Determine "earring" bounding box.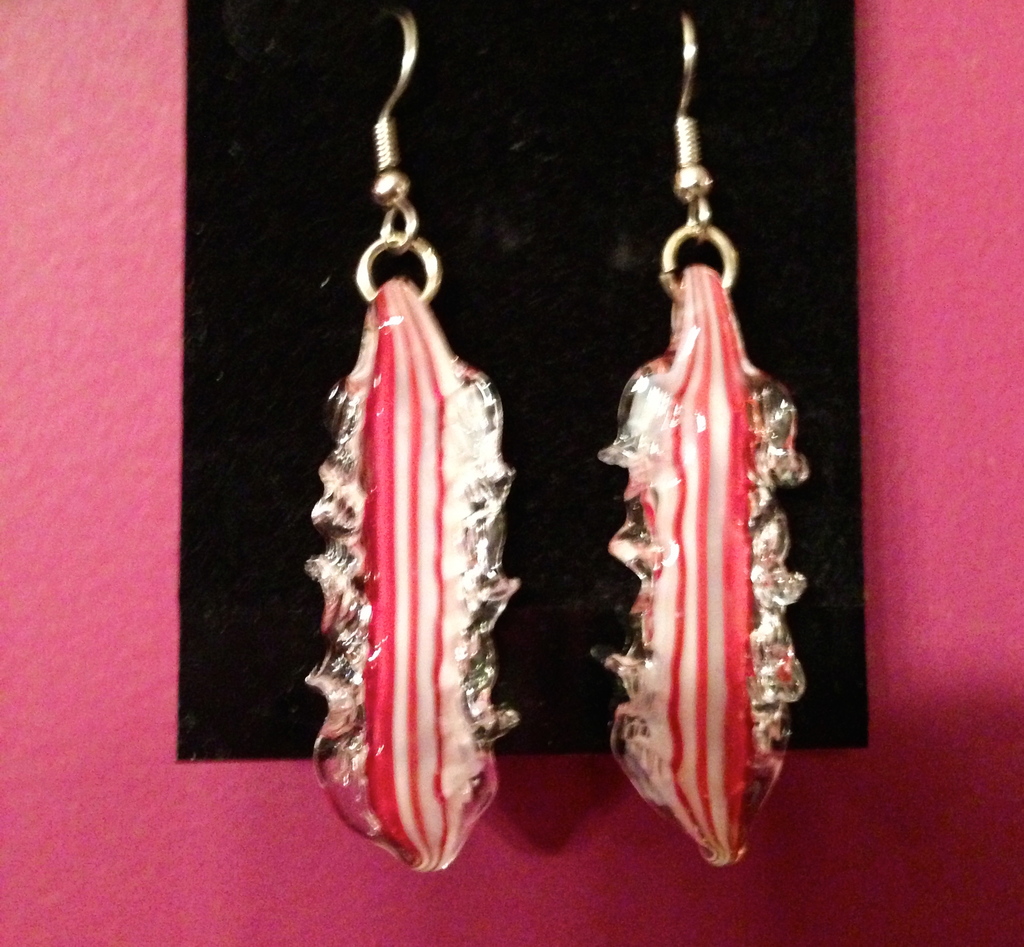
Determined: box=[593, 9, 816, 870].
